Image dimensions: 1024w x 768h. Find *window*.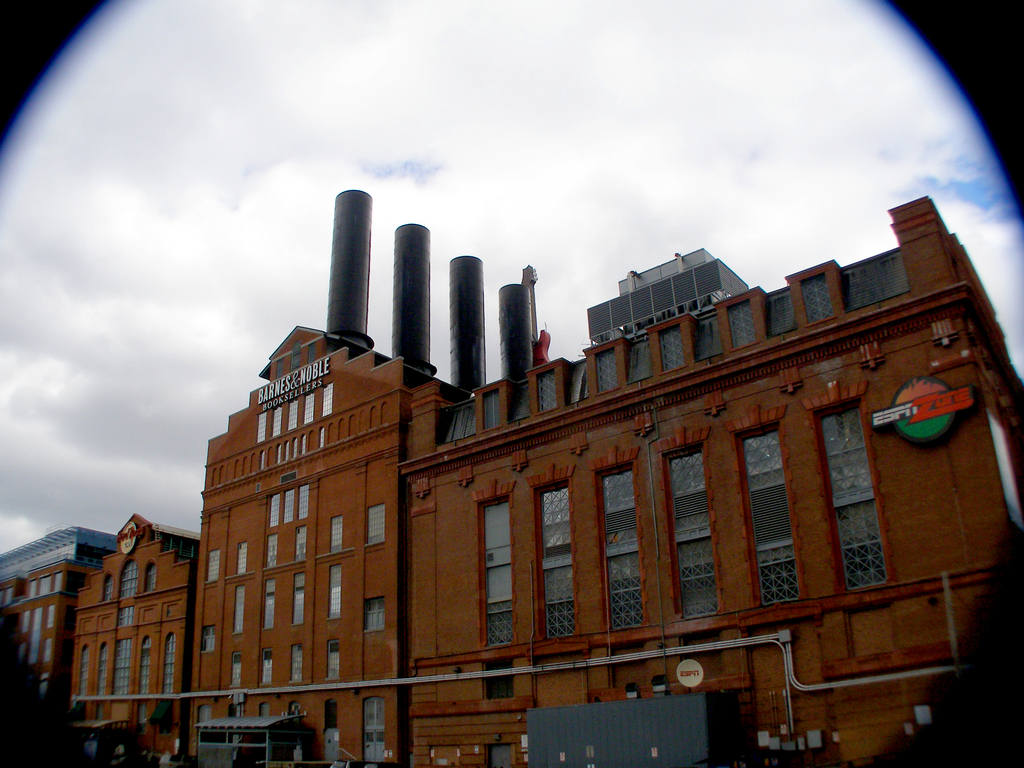
<region>661, 321, 680, 373</region>.
